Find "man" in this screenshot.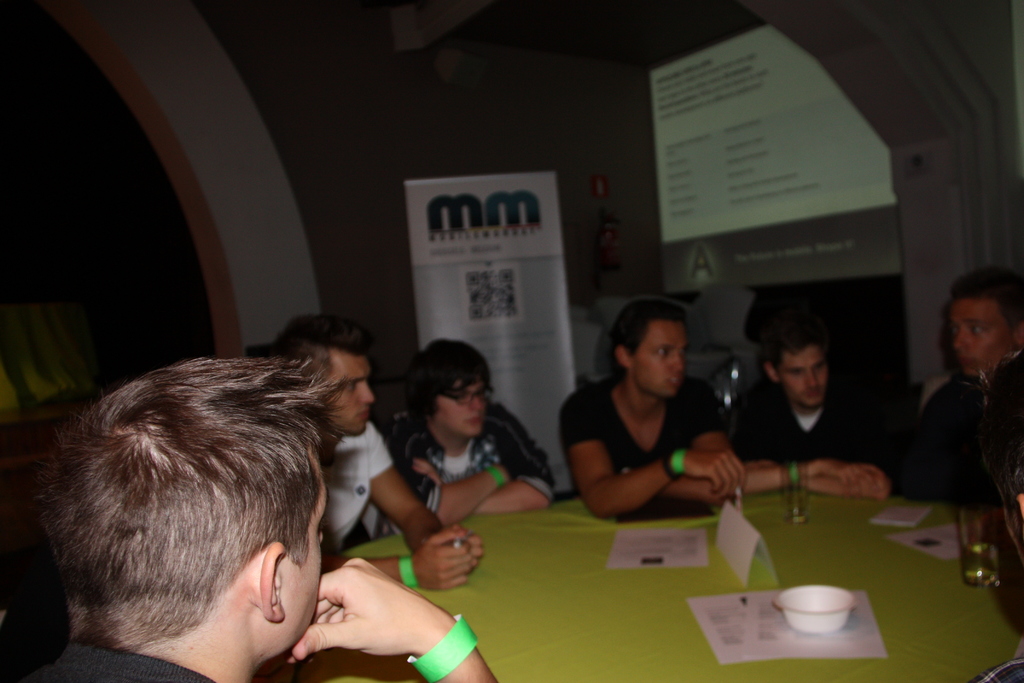
The bounding box for "man" is Rect(351, 338, 558, 541).
